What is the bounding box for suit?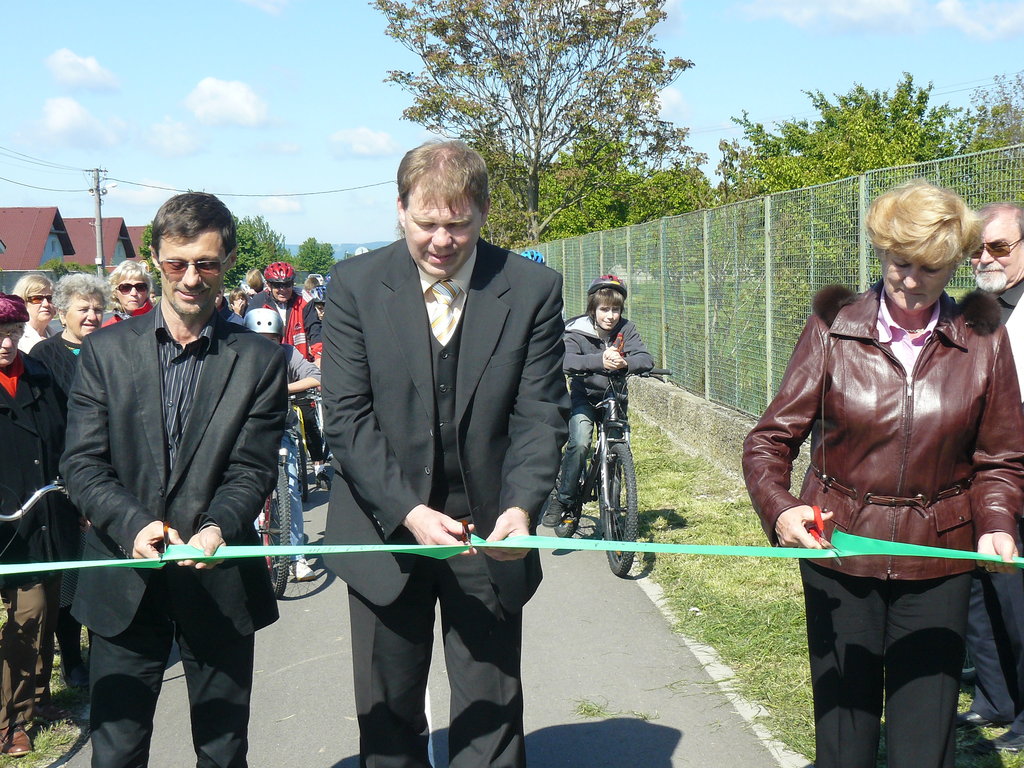
x1=975, y1=283, x2=1023, y2=732.
